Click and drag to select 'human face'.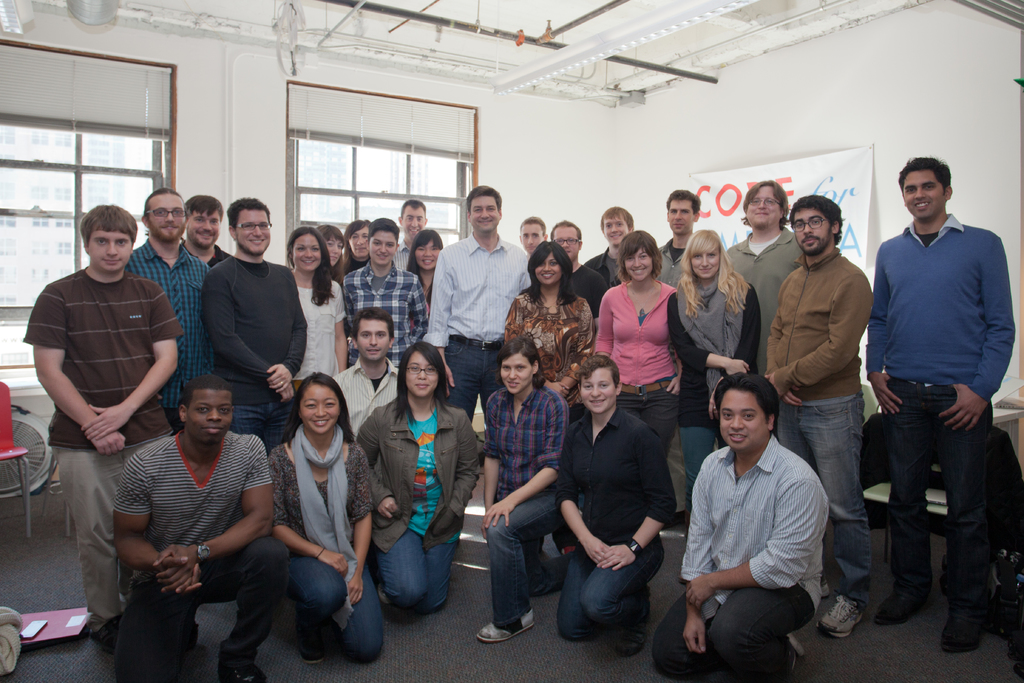
Selection: x1=355, y1=229, x2=371, y2=257.
